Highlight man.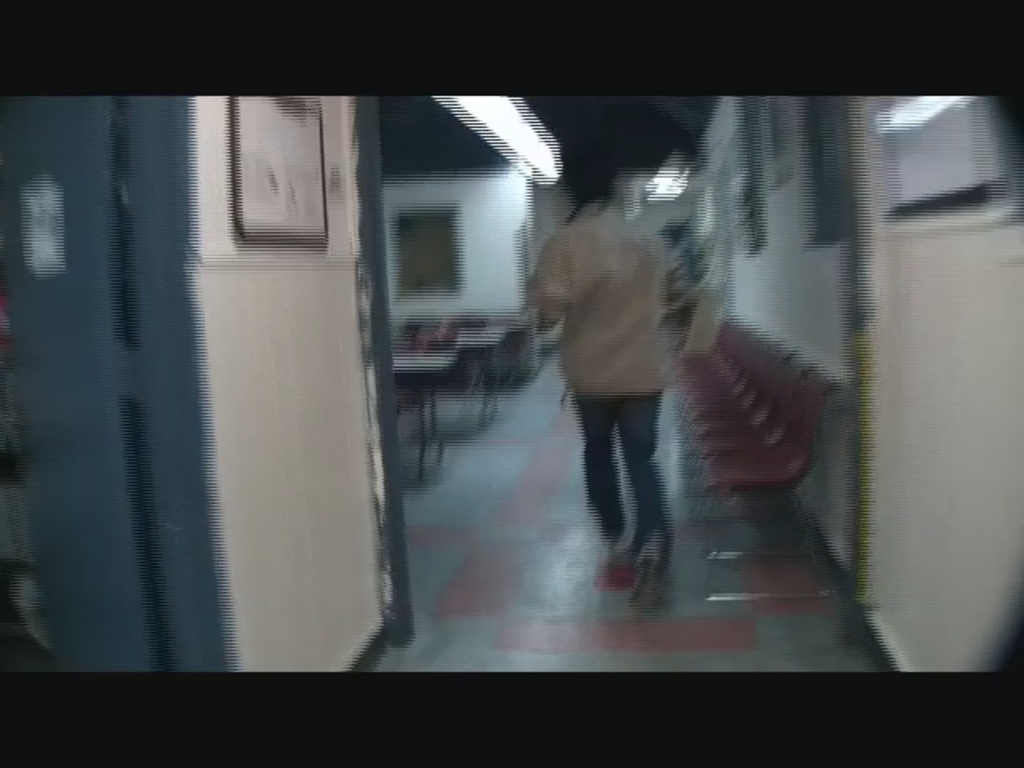
Highlighted region: {"x1": 536, "y1": 165, "x2": 707, "y2": 621}.
